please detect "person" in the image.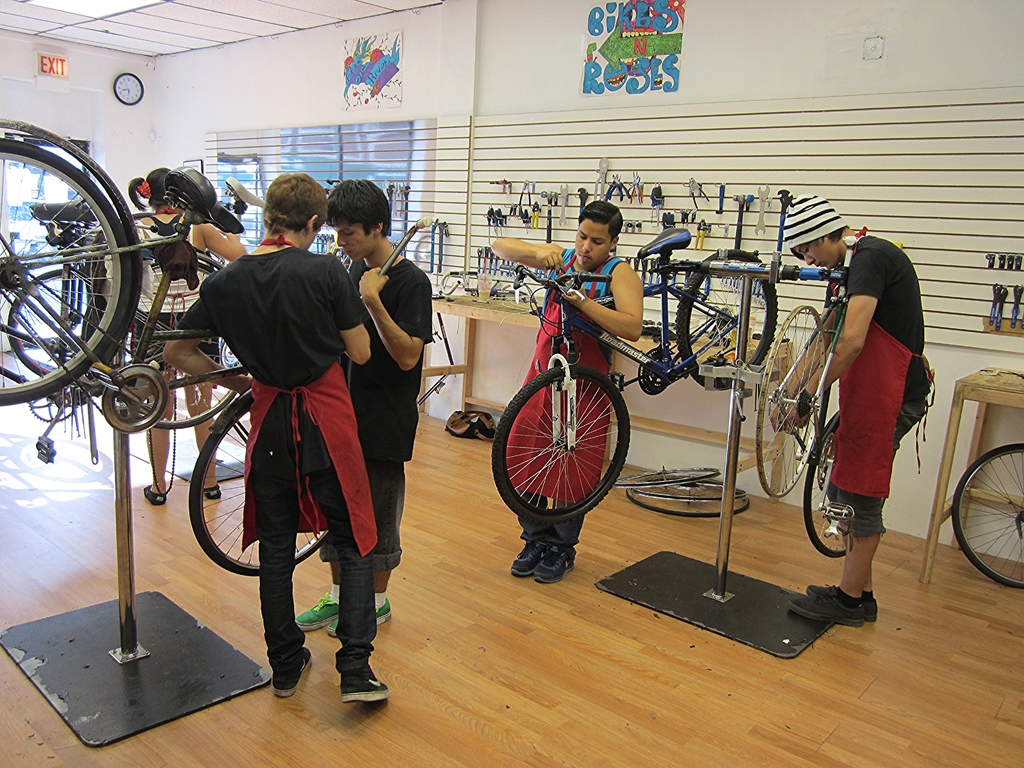
{"left": 813, "top": 179, "right": 926, "bottom": 639}.
